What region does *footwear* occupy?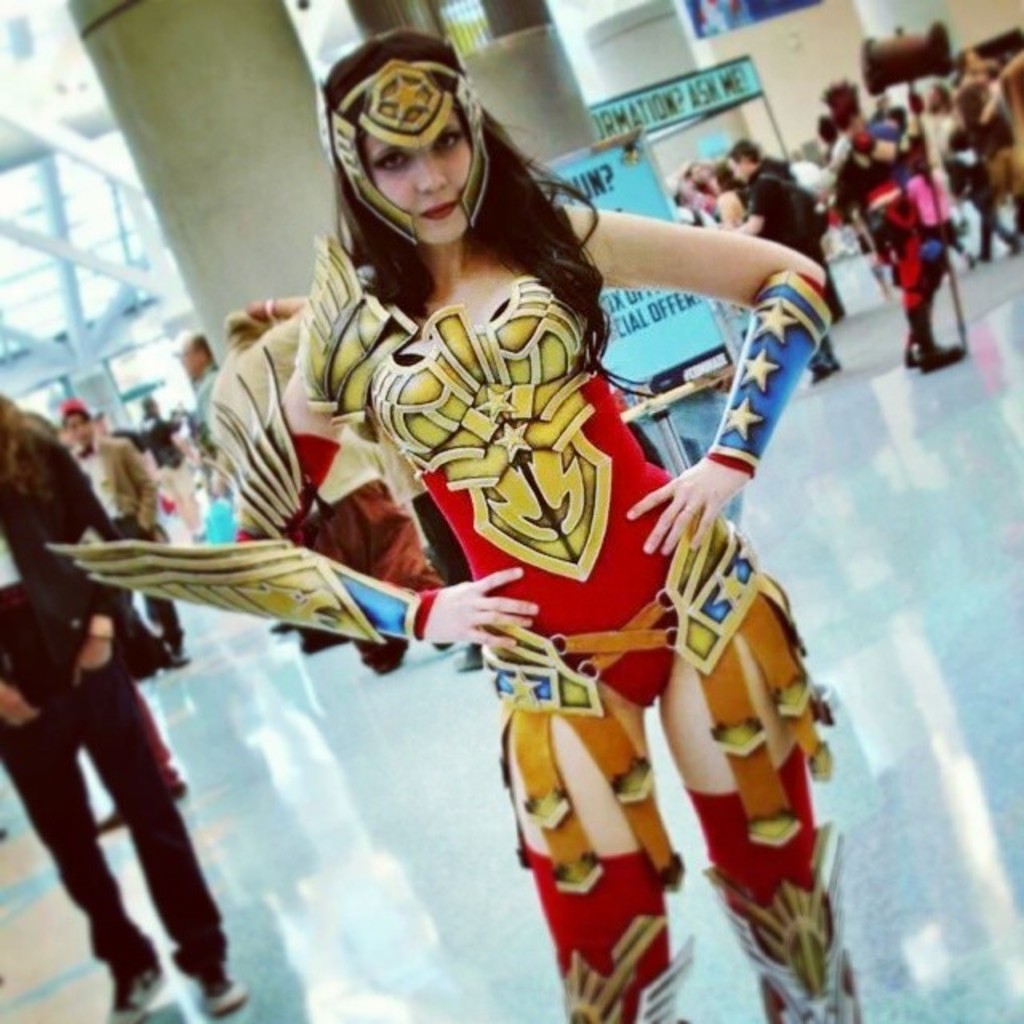
{"left": 1005, "top": 237, "right": 1021, "bottom": 256}.
